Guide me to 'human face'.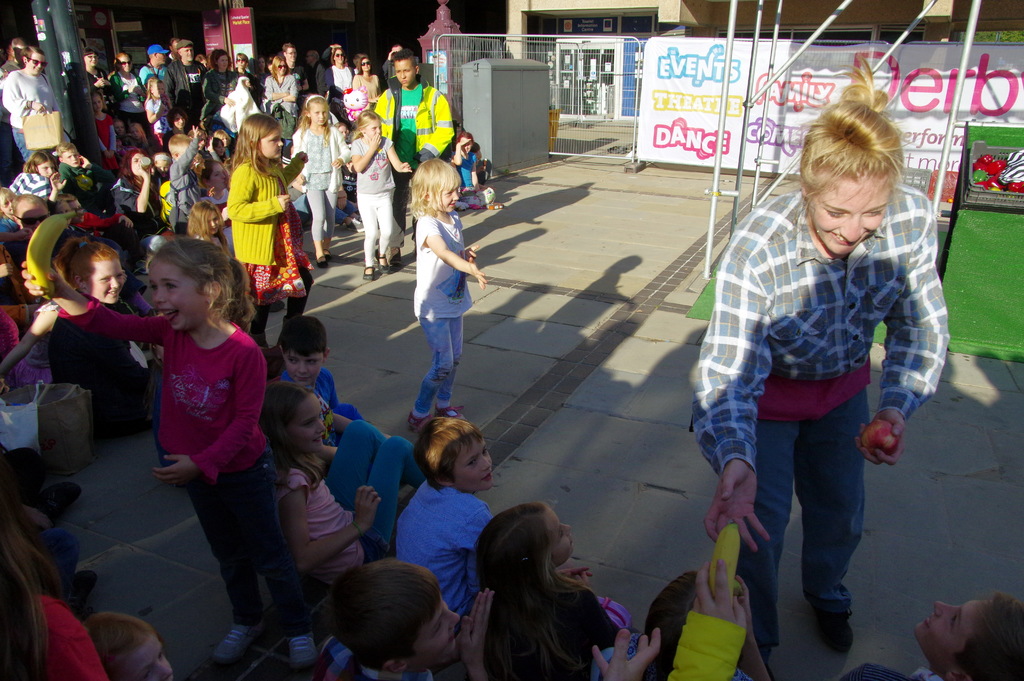
Guidance: box(254, 54, 266, 69).
